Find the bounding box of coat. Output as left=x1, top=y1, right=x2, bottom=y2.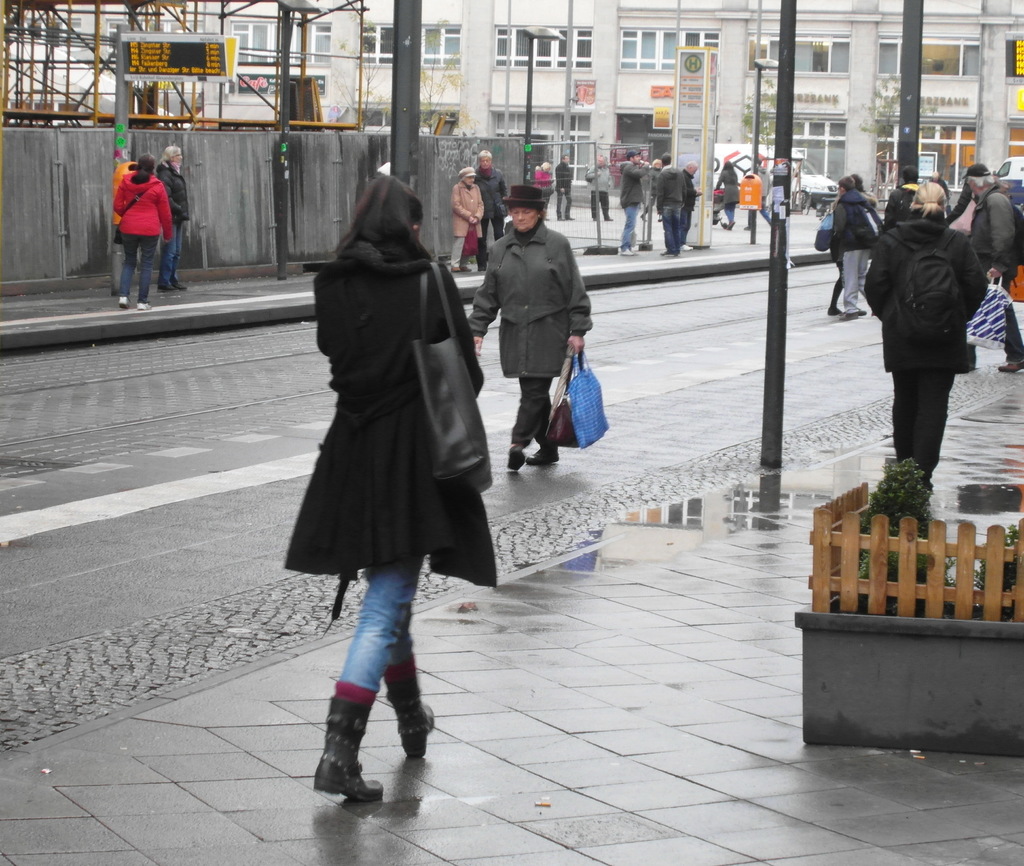
left=464, top=221, right=591, bottom=380.
